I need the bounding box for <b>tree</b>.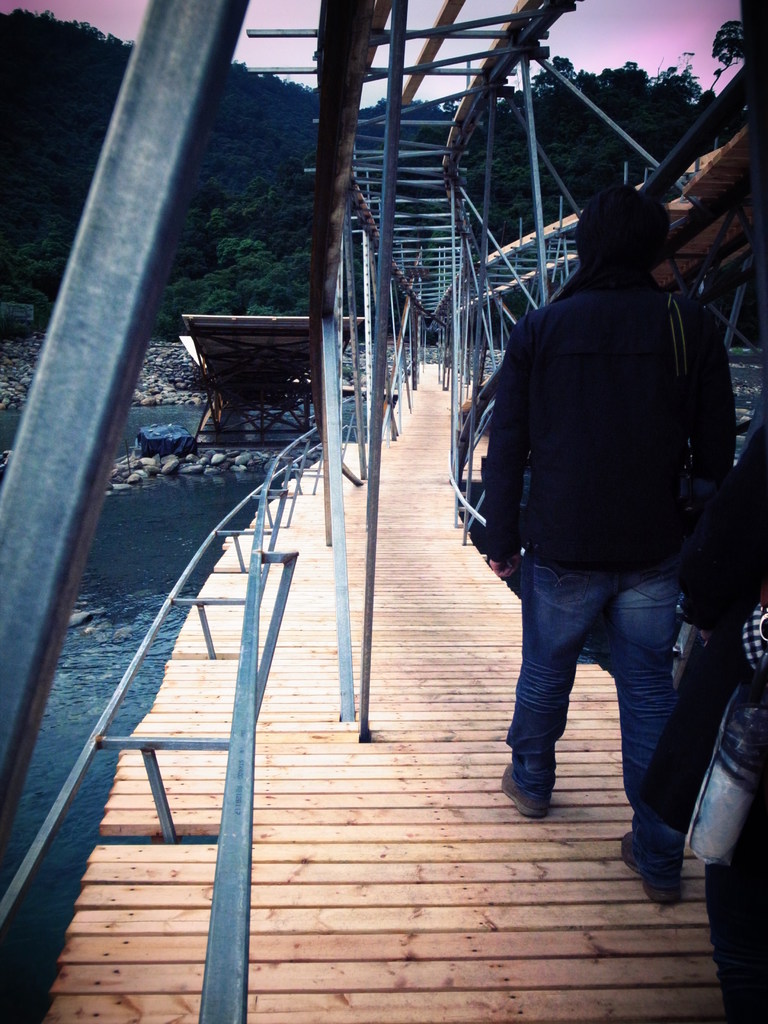
Here it is: 529 54 576 99.
